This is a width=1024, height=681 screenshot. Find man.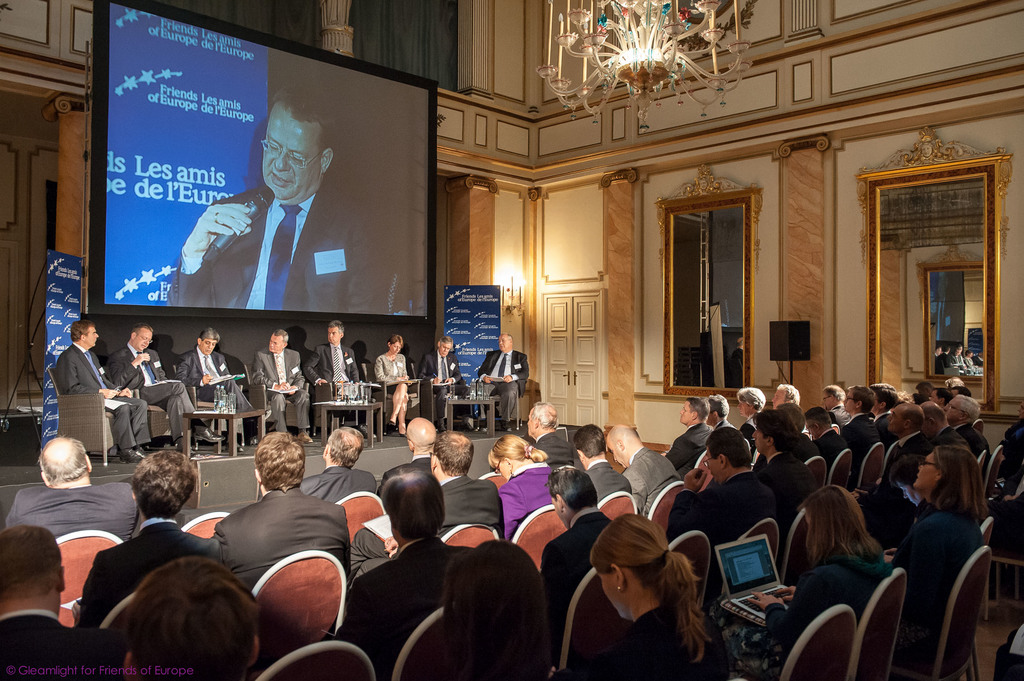
Bounding box: (x1=836, y1=384, x2=881, y2=488).
